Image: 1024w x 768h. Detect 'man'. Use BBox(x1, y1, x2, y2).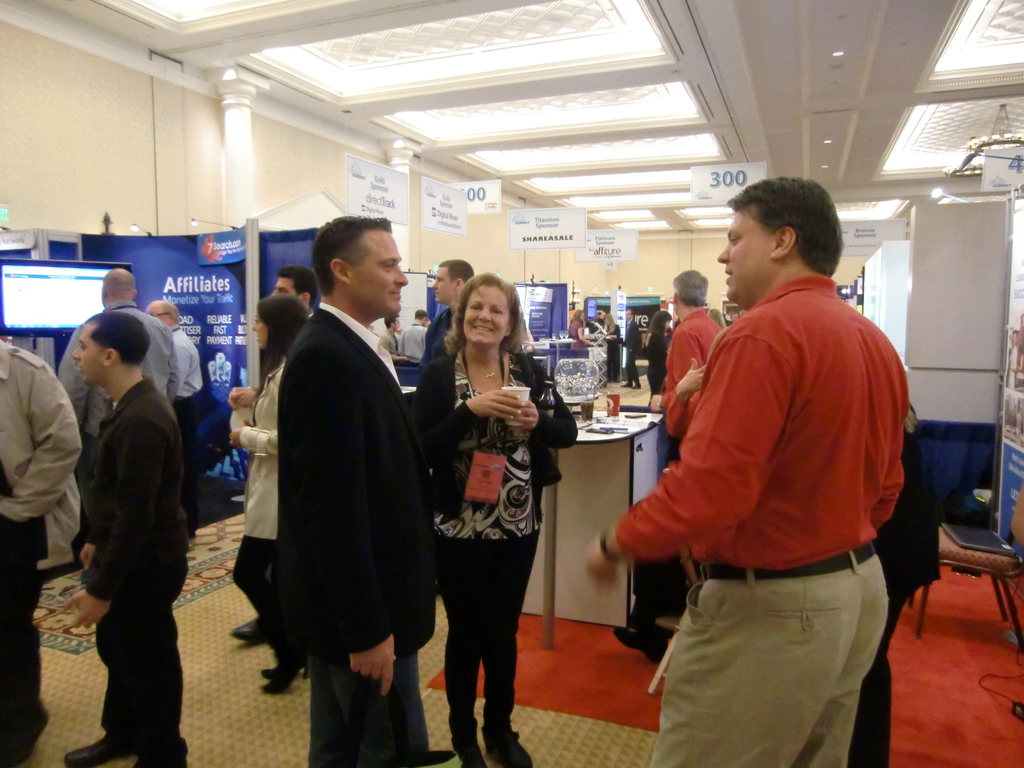
BBox(272, 268, 318, 316).
